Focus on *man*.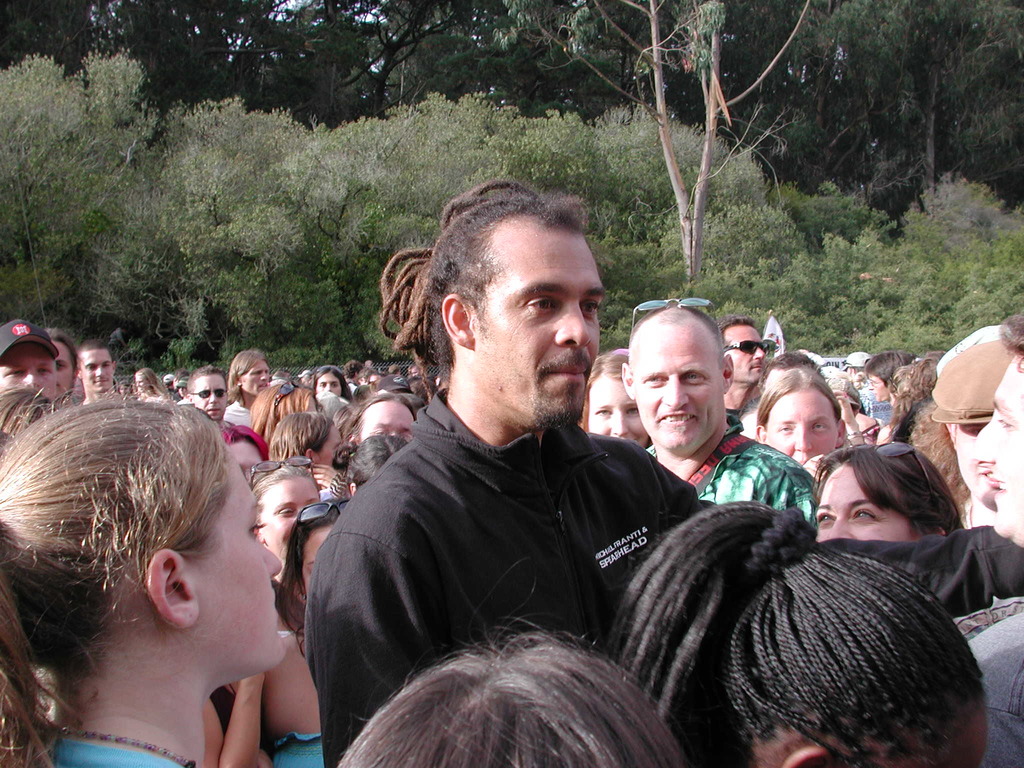
Focused at 0/317/57/415.
